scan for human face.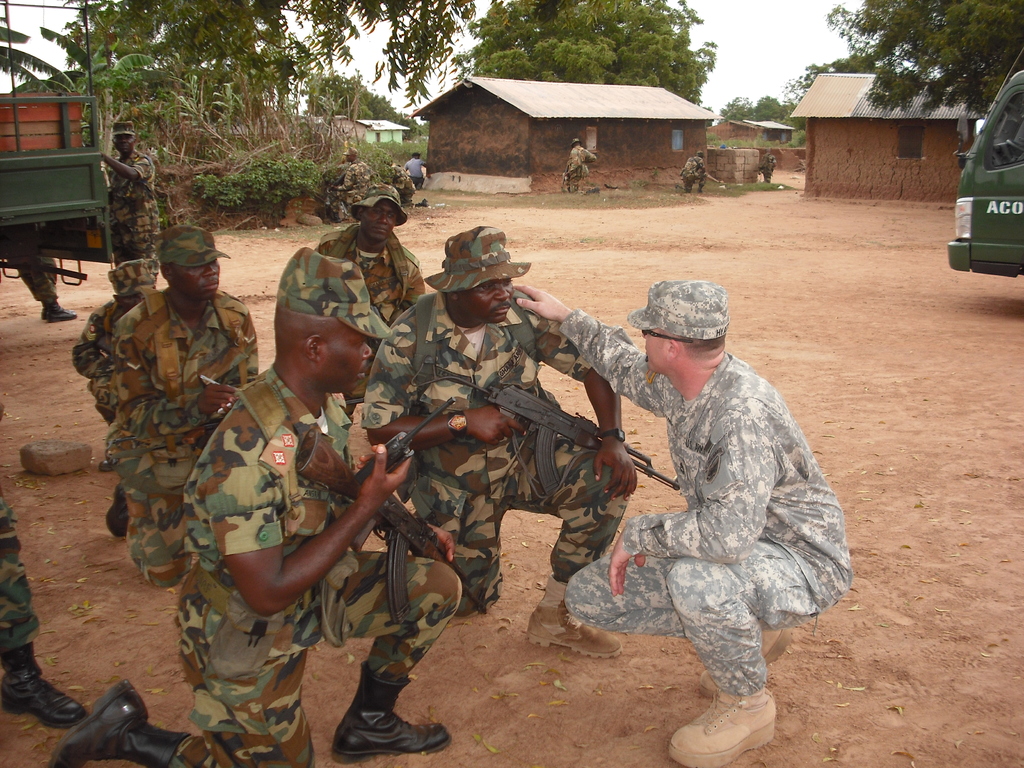
Scan result: 319:332:375:396.
